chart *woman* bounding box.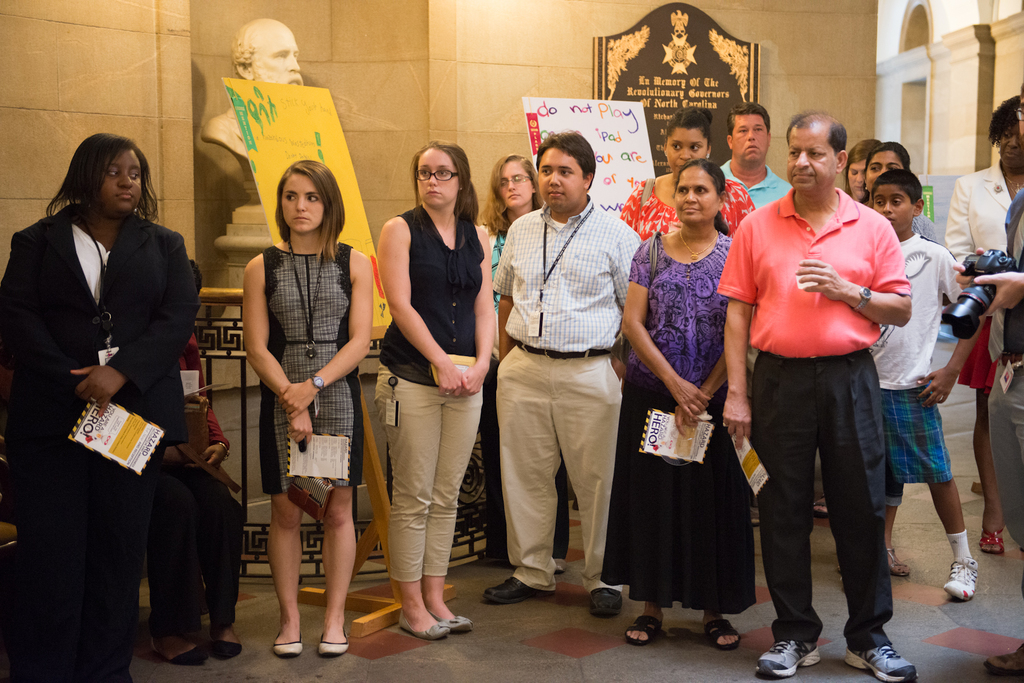
Charted: rect(593, 159, 745, 657).
